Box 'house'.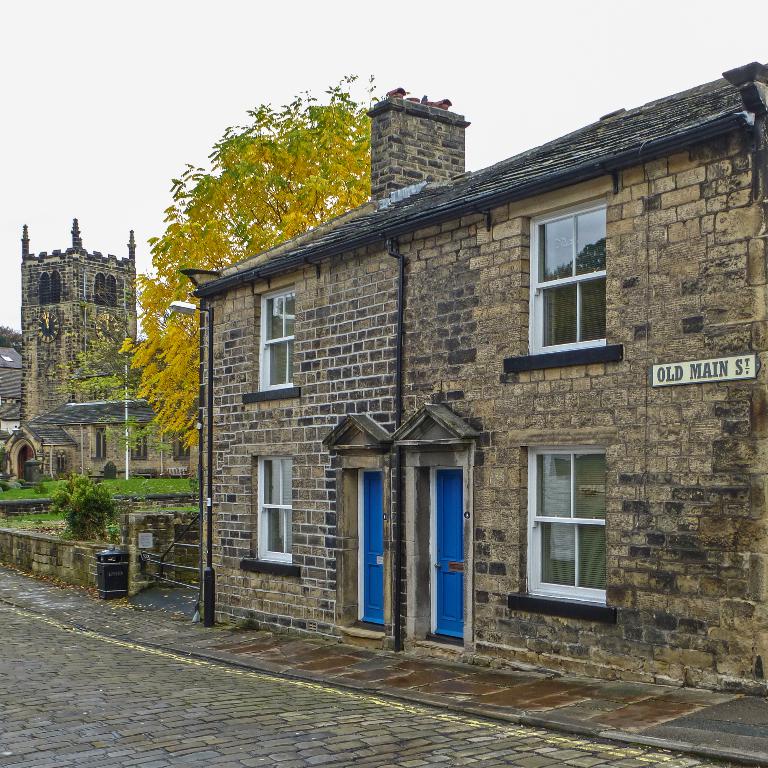
left=0, top=237, right=188, bottom=509.
